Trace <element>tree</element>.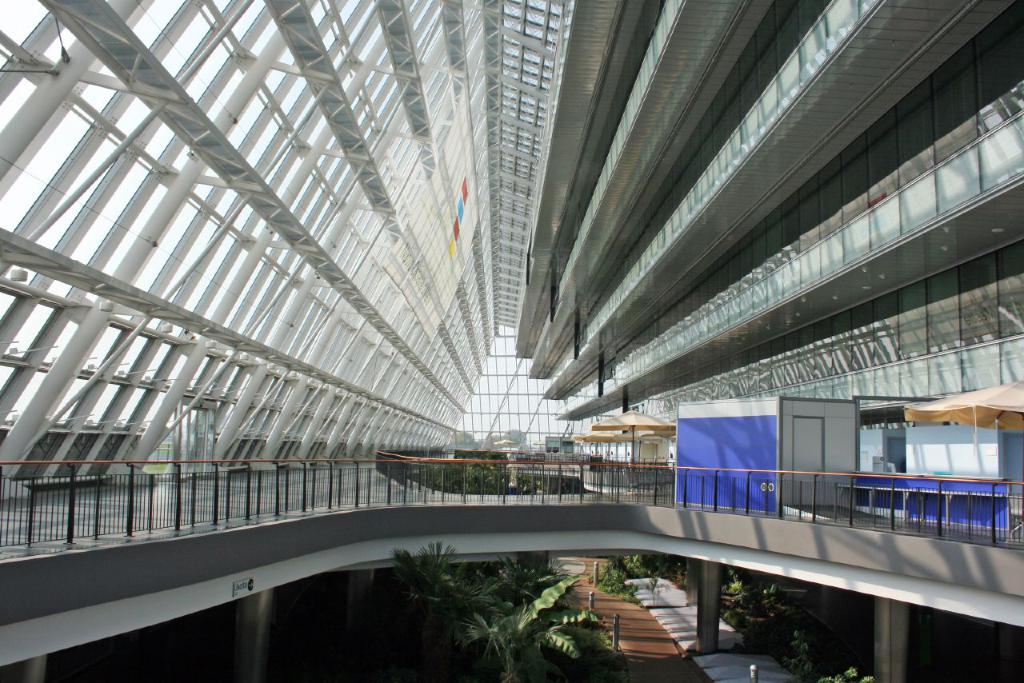
Traced to pyautogui.locateOnScreen(719, 573, 910, 682).
